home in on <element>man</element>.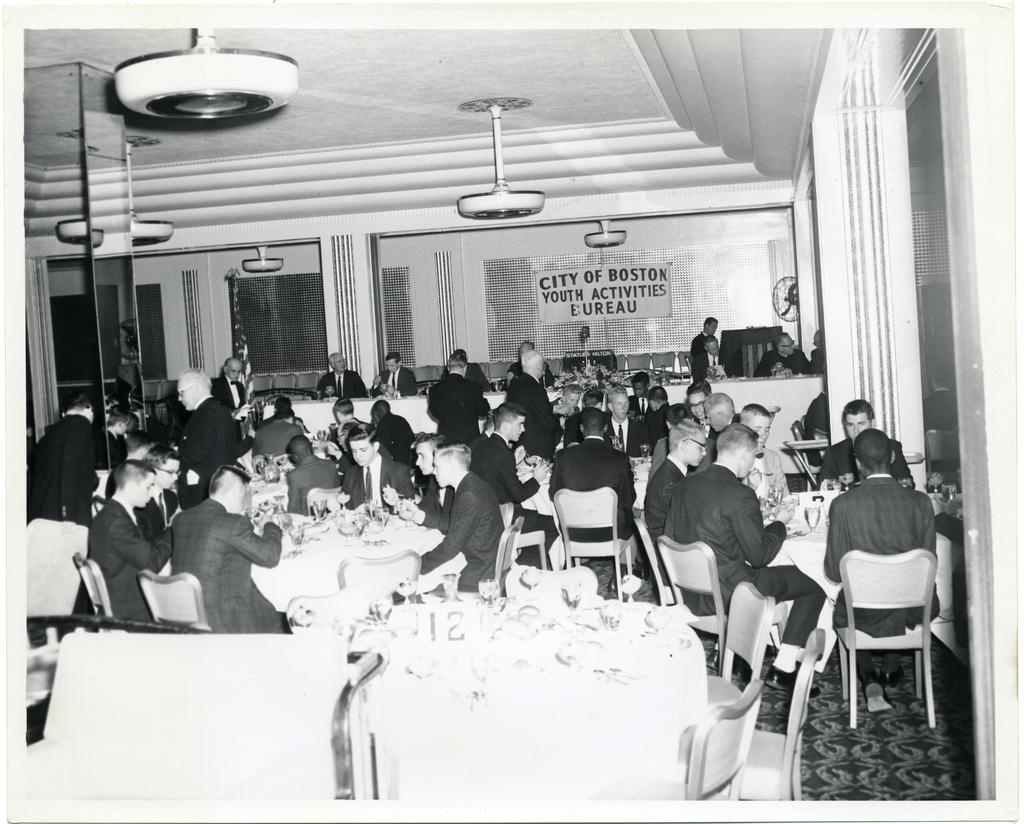
Homed in at x1=20 y1=393 x2=97 y2=521.
